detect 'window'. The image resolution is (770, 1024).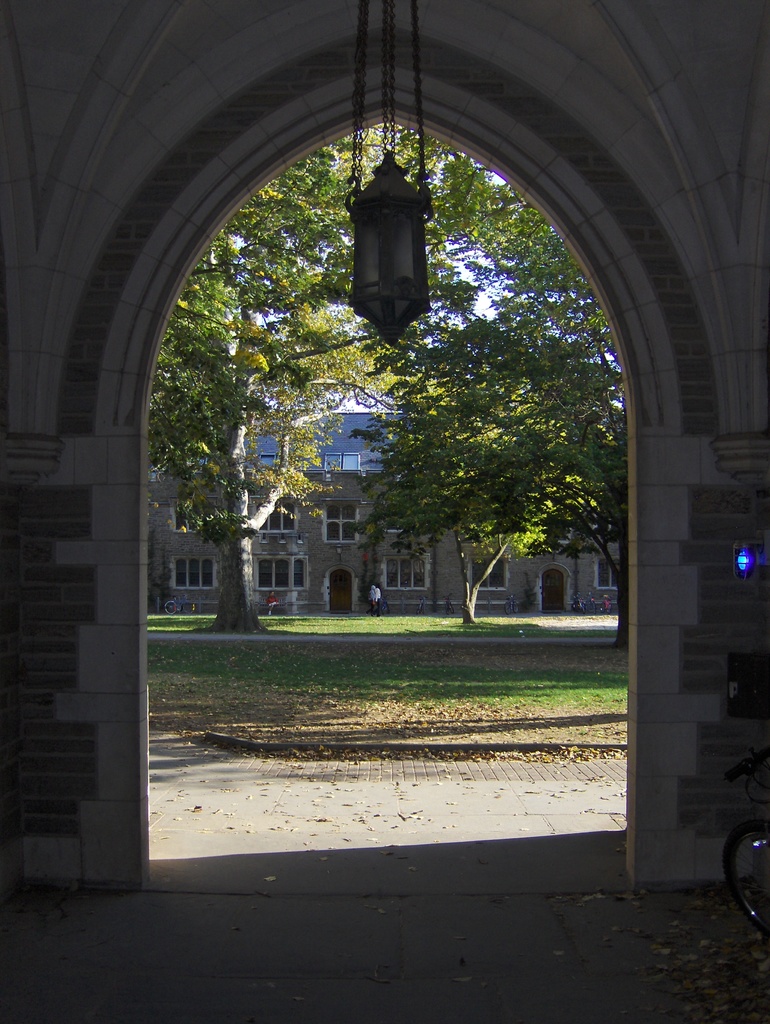
select_region(255, 560, 312, 586).
